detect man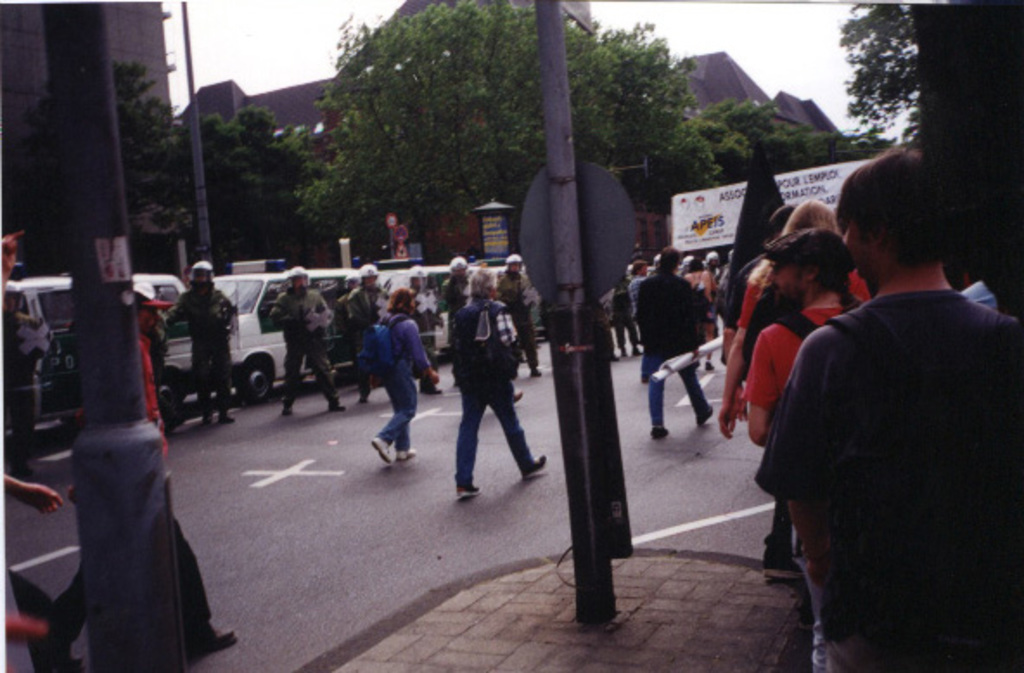
bbox(619, 247, 739, 438)
